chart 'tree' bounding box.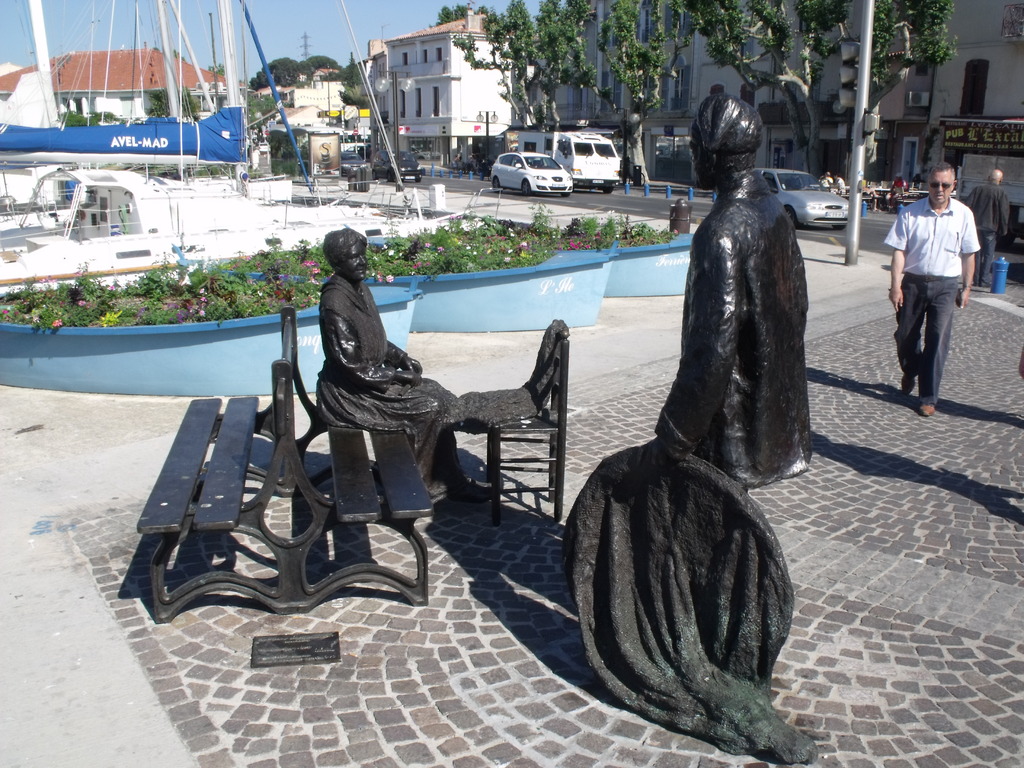
Charted: bbox=[153, 45, 184, 63].
